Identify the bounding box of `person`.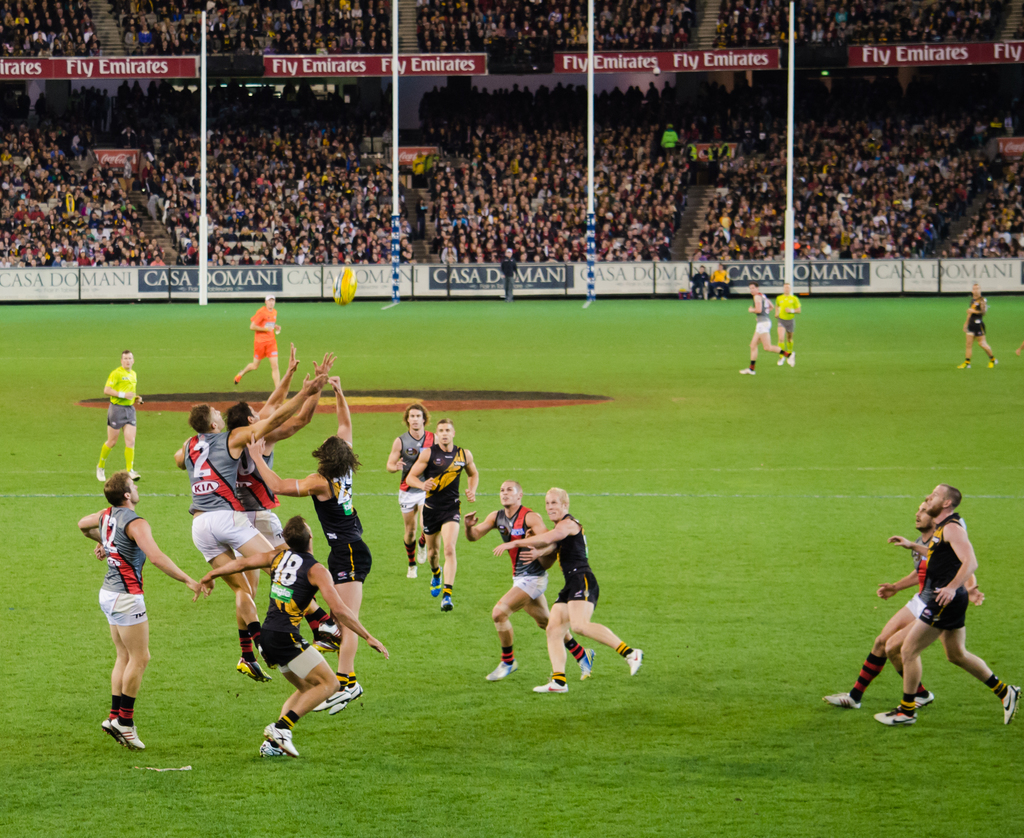
378/403/443/581.
